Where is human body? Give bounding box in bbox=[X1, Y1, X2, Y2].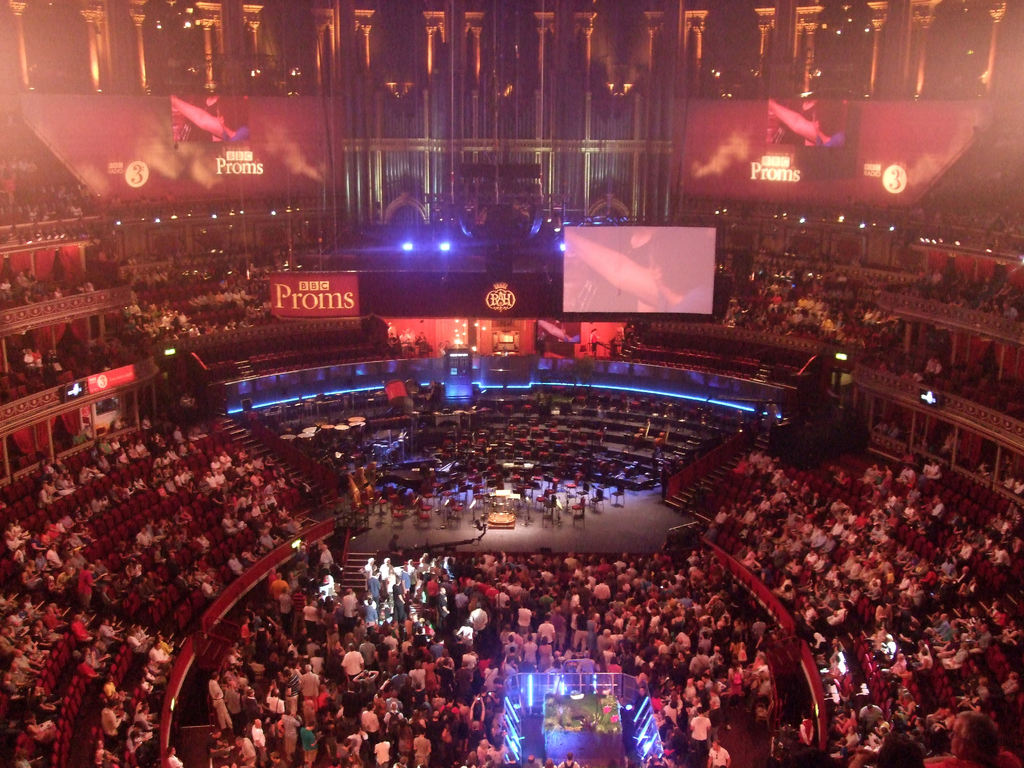
bbox=[662, 741, 689, 756].
